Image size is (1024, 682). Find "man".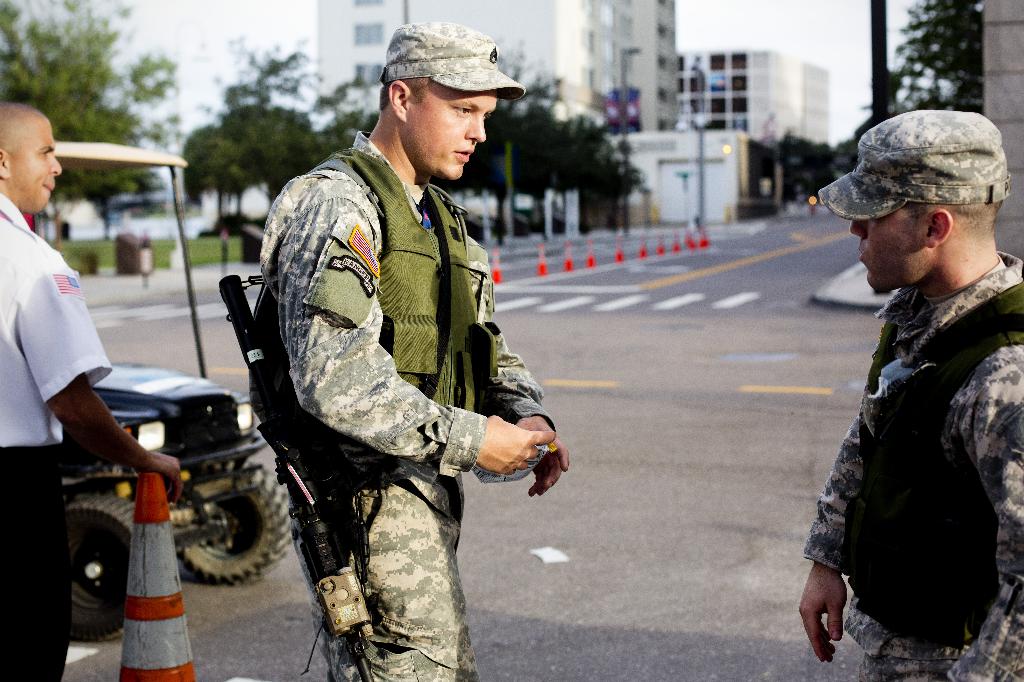
x1=802 y1=113 x2=1023 y2=681.
